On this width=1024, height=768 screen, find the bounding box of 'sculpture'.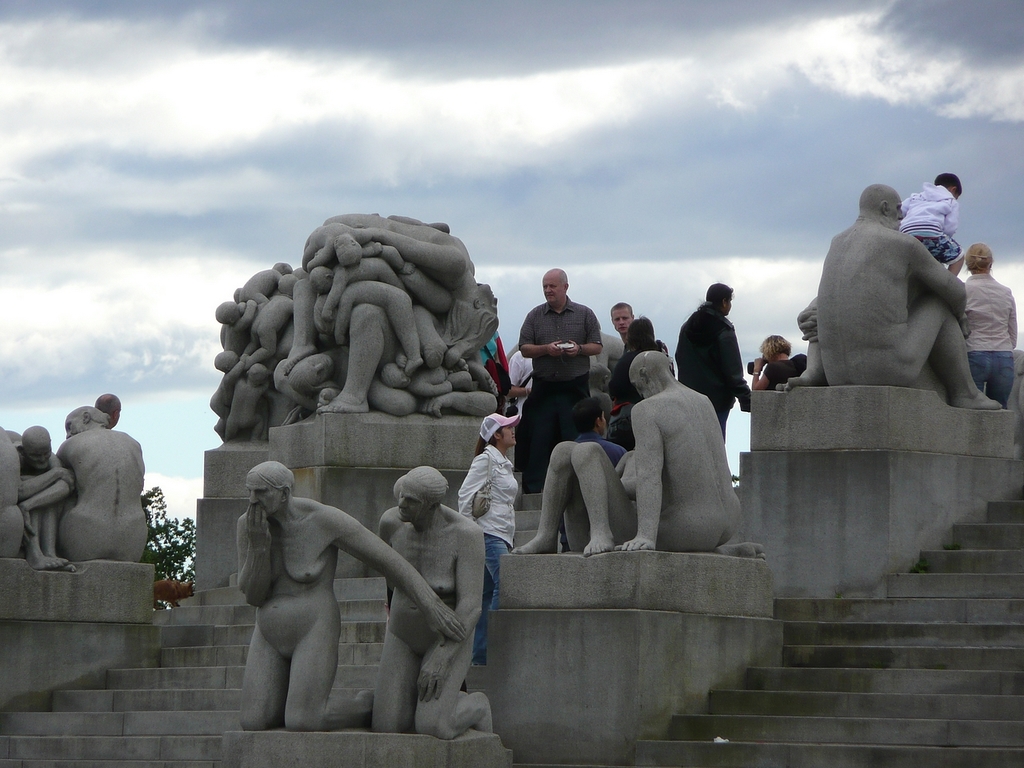
Bounding box: x1=53 y1=390 x2=154 y2=560.
